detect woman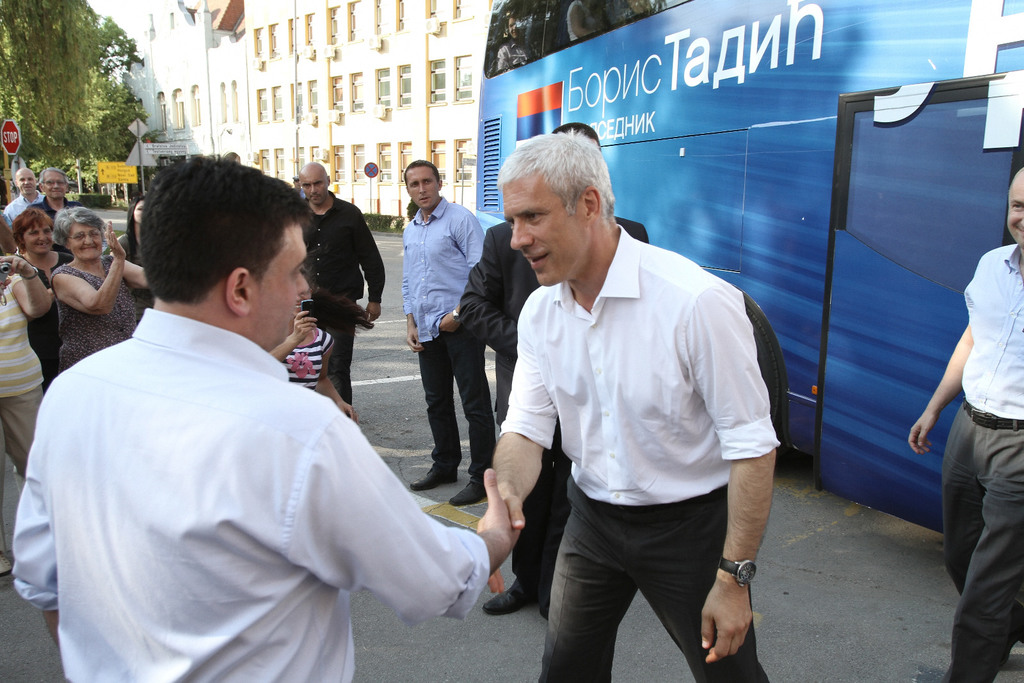
select_region(54, 204, 152, 374)
